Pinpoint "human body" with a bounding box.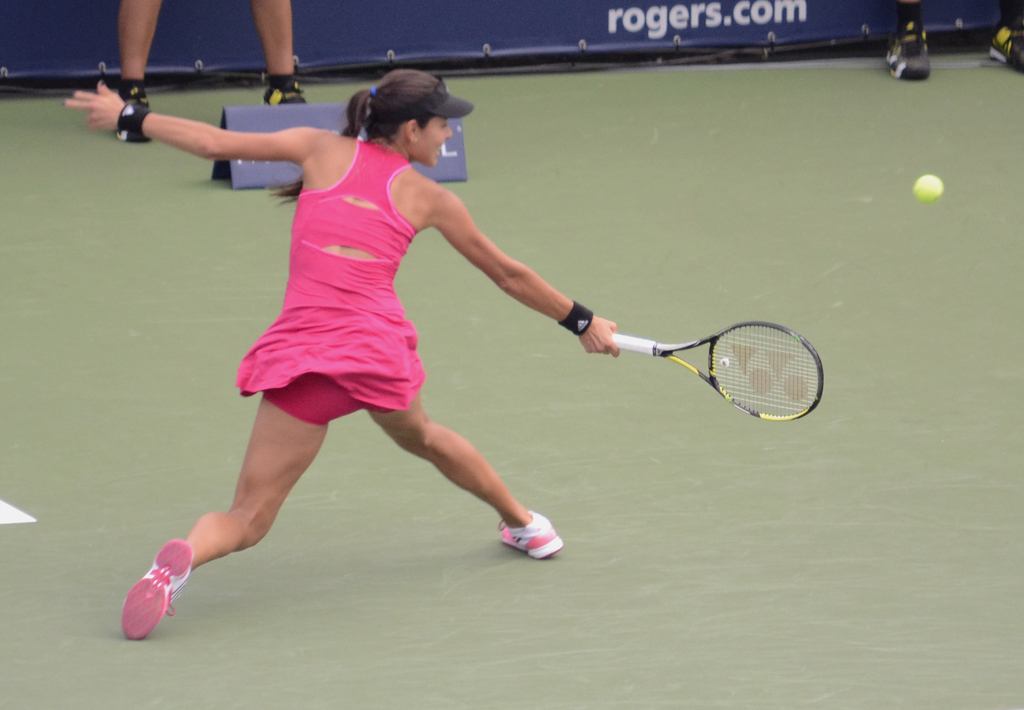
109/57/806/606.
